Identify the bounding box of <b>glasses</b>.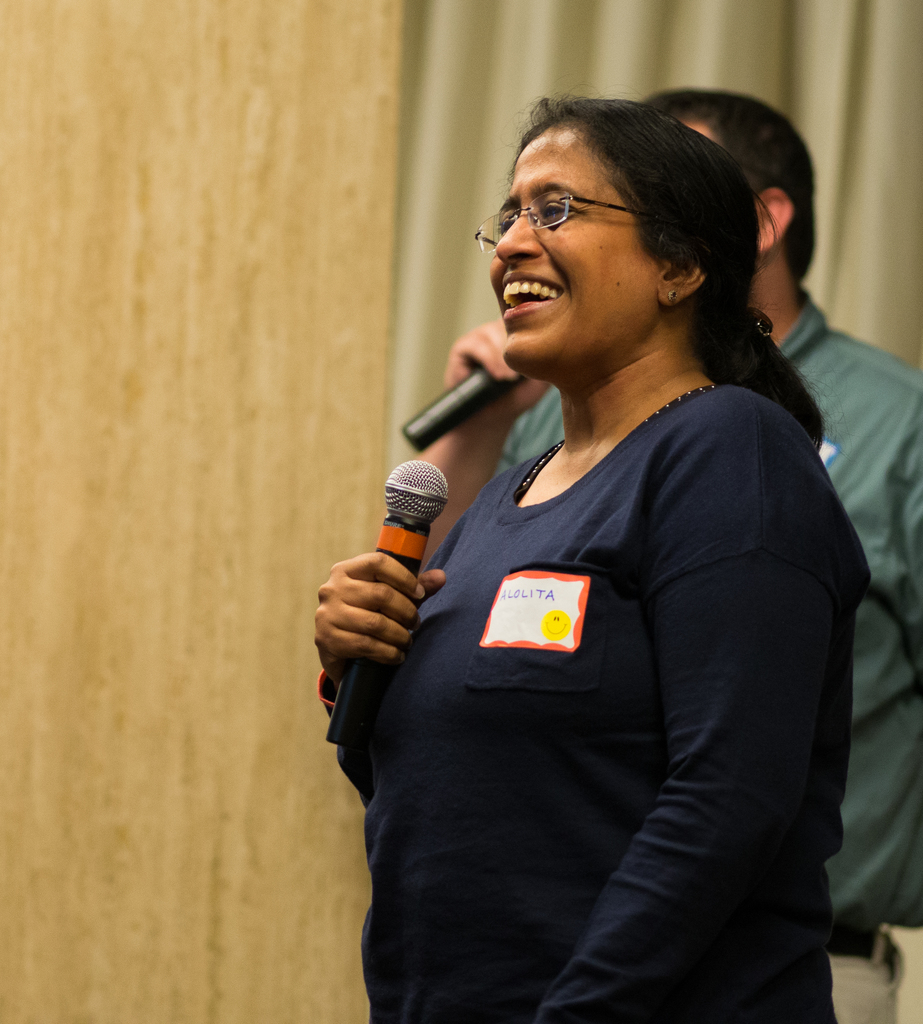
bbox=[469, 193, 687, 248].
